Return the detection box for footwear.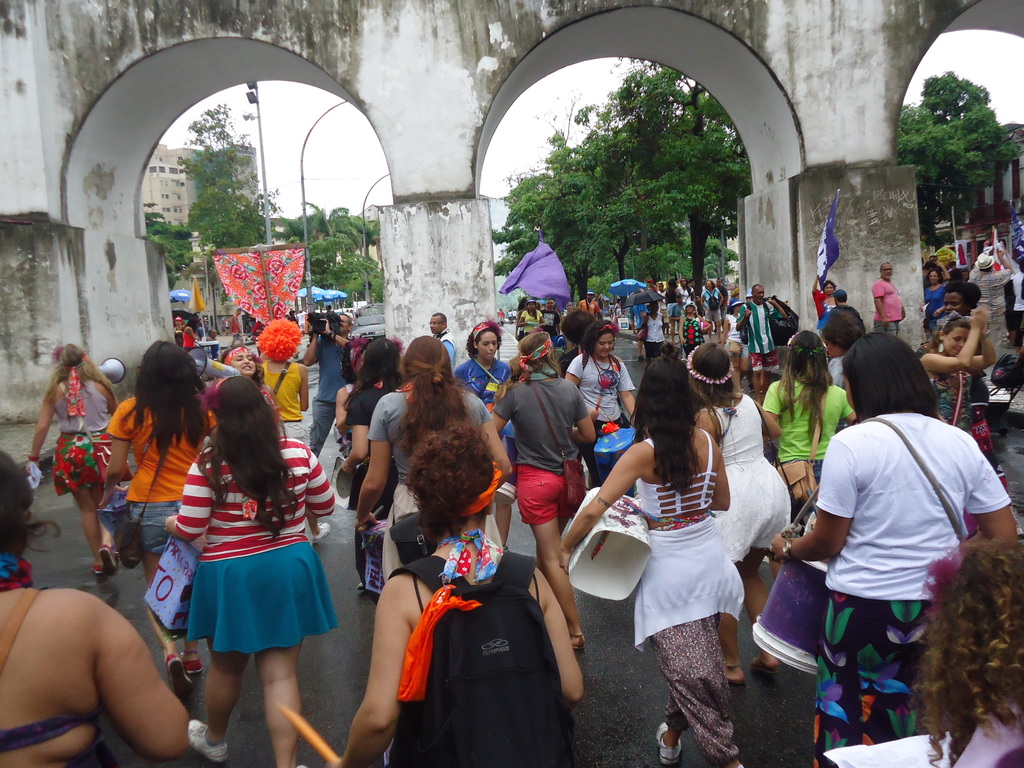
88:559:107:583.
